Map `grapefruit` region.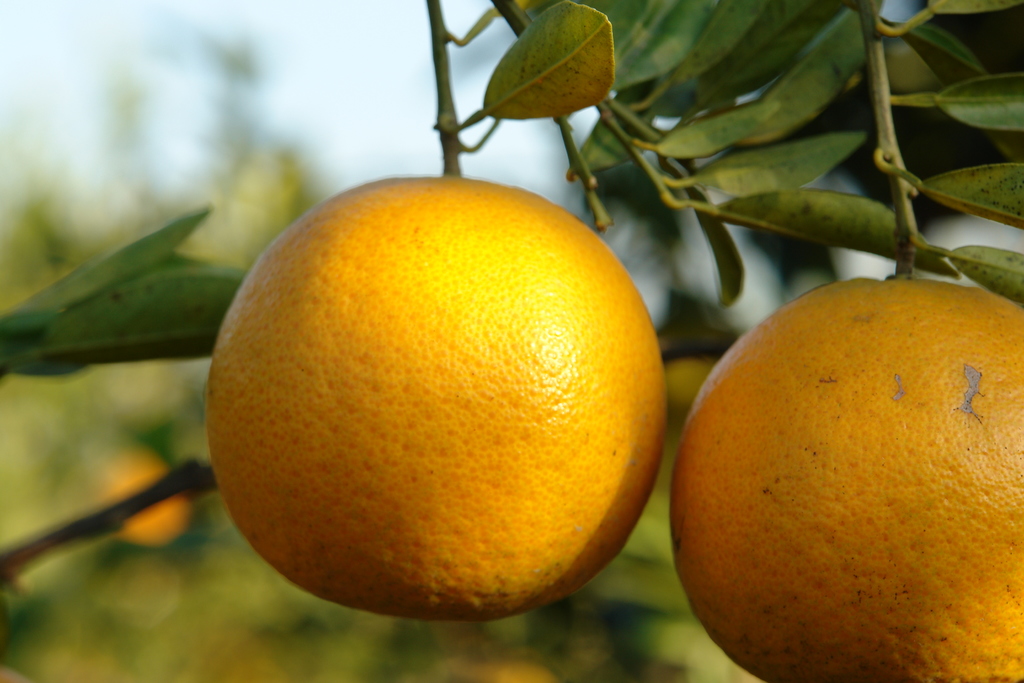
Mapped to [left=671, top=272, right=1023, bottom=680].
